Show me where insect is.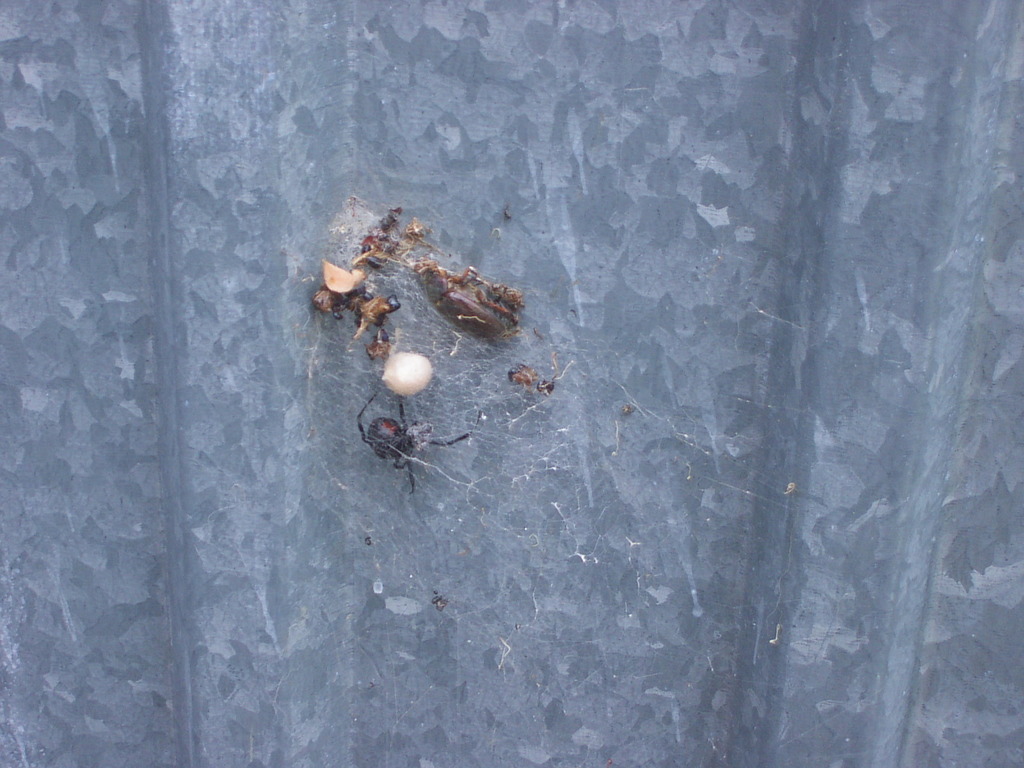
insect is at l=355, t=385, r=477, b=495.
